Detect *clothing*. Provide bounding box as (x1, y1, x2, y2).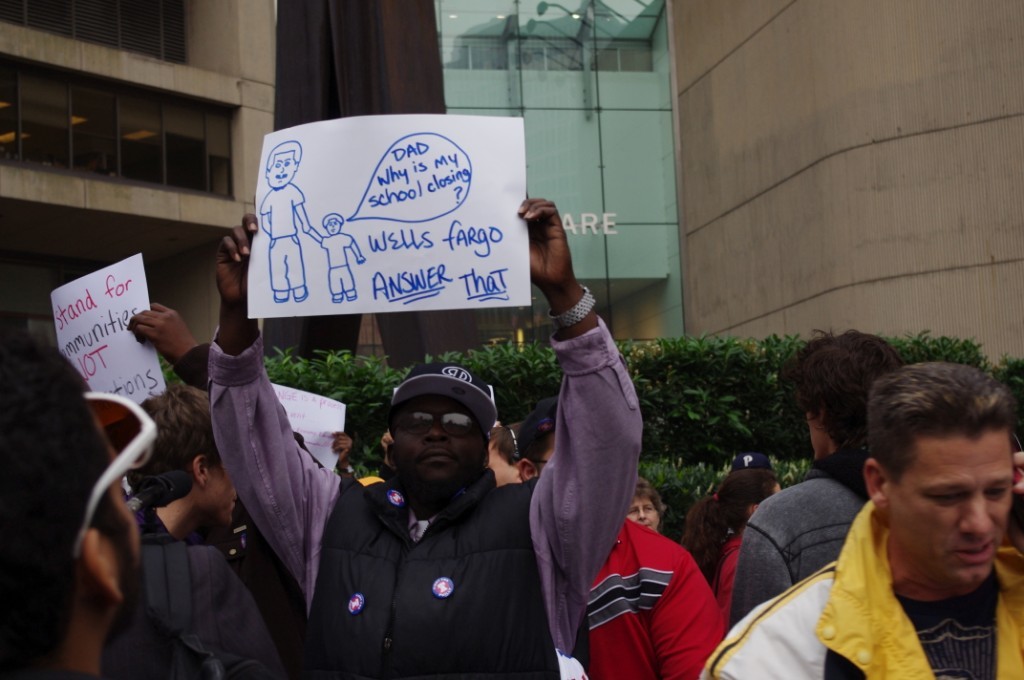
(207, 320, 639, 679).
